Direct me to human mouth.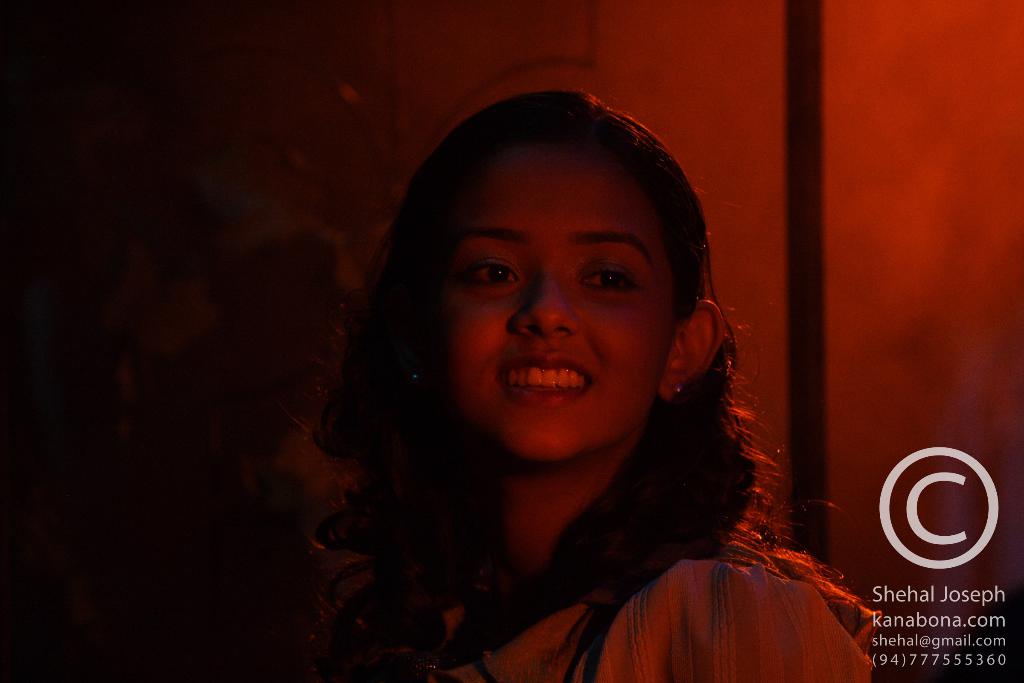
Direction: Rect(498, 353, 592, 405).
